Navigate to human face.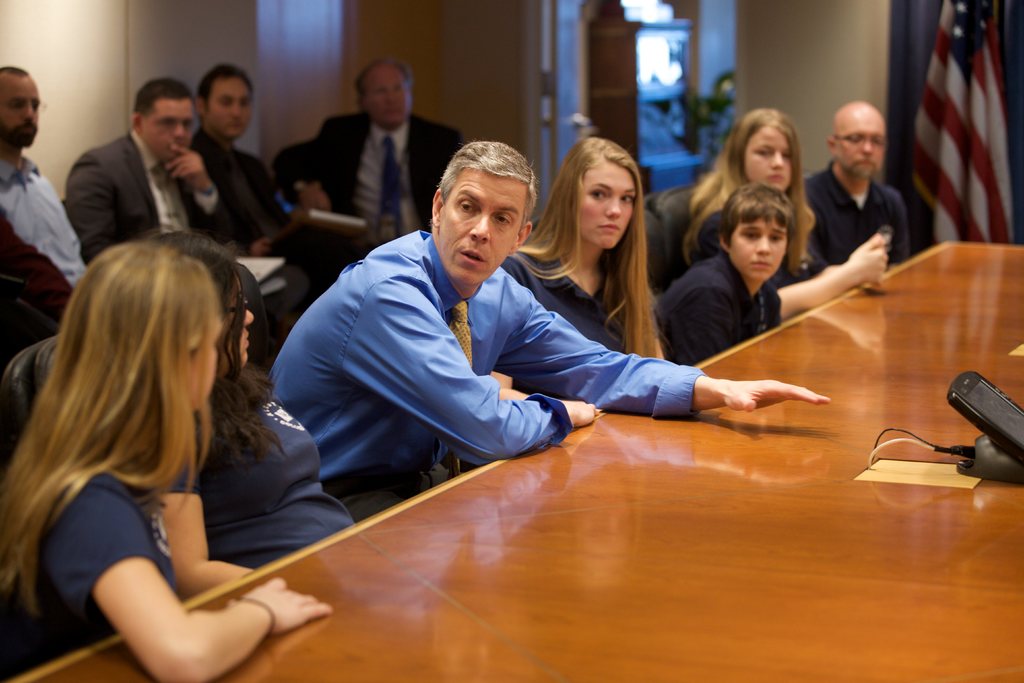
Navigation target: crop(737, 213, 788, 284).
